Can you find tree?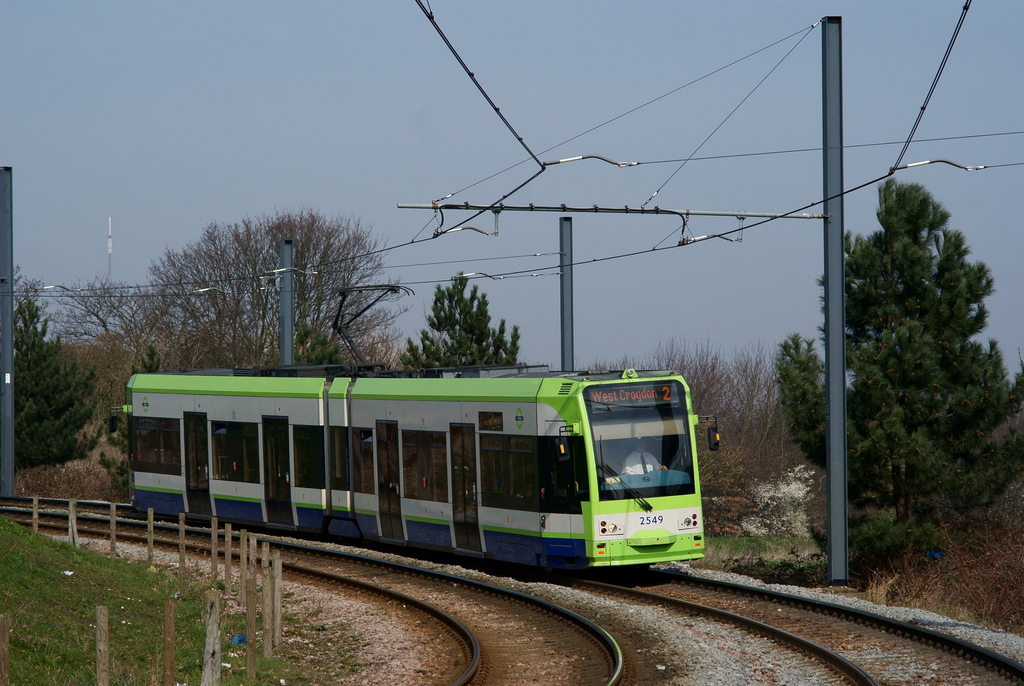
Yes, bounding box: x1=50, y1=275, x2=125, y2=335.
